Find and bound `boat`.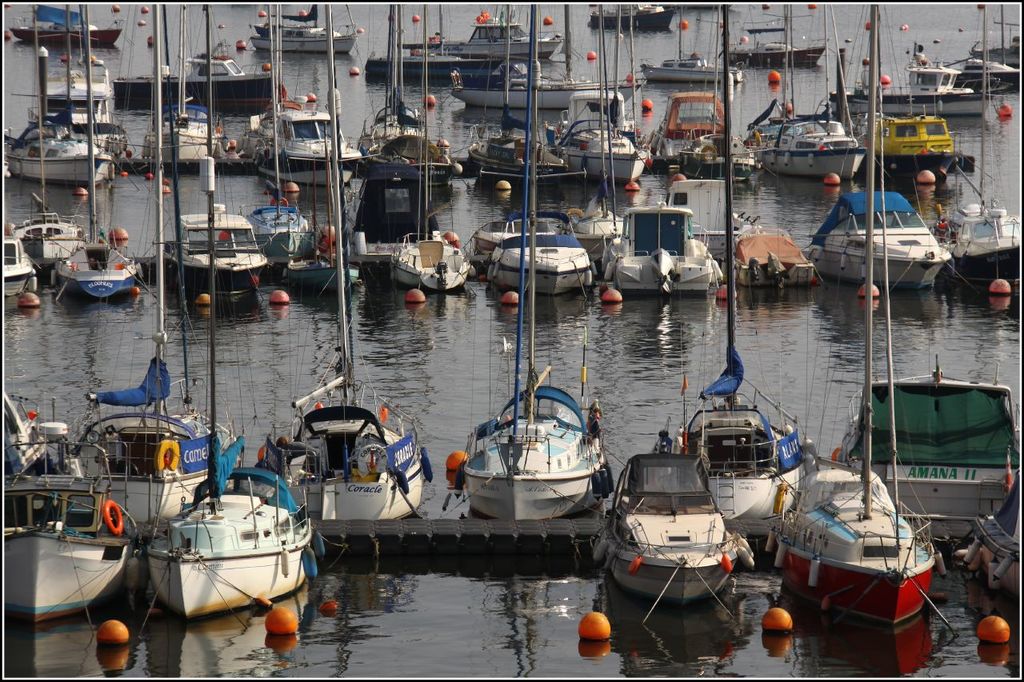
Bound: [25, 66, 122, 138].
